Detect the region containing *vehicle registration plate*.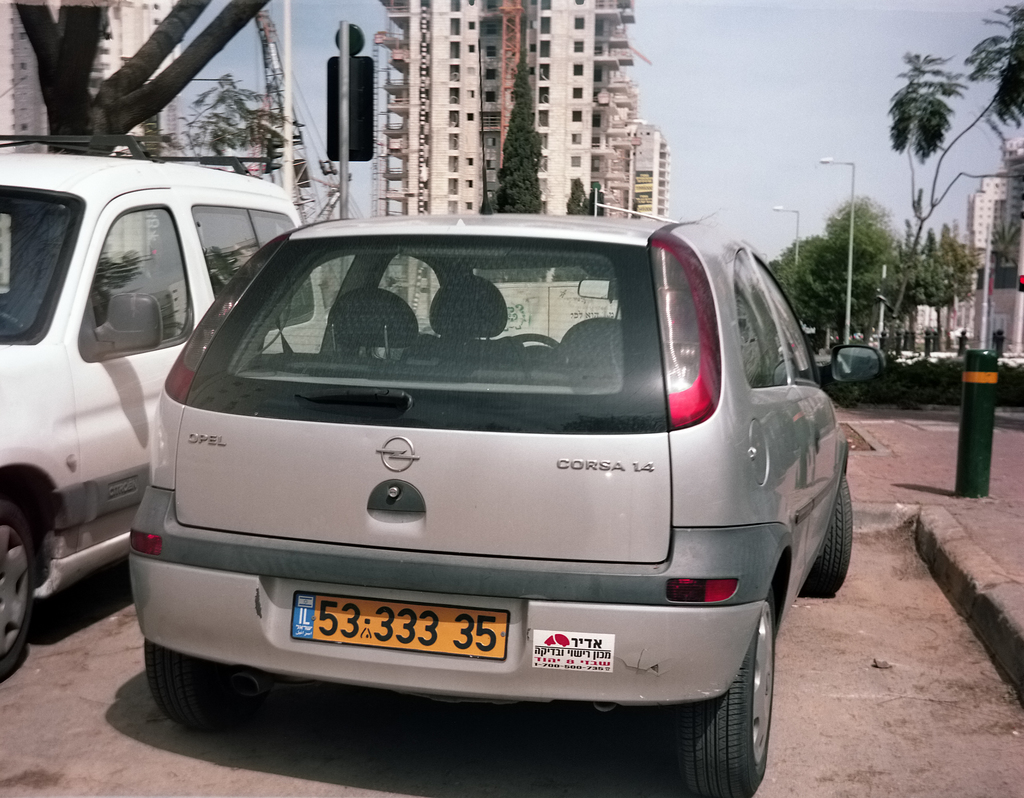
[264,593,555,699].
